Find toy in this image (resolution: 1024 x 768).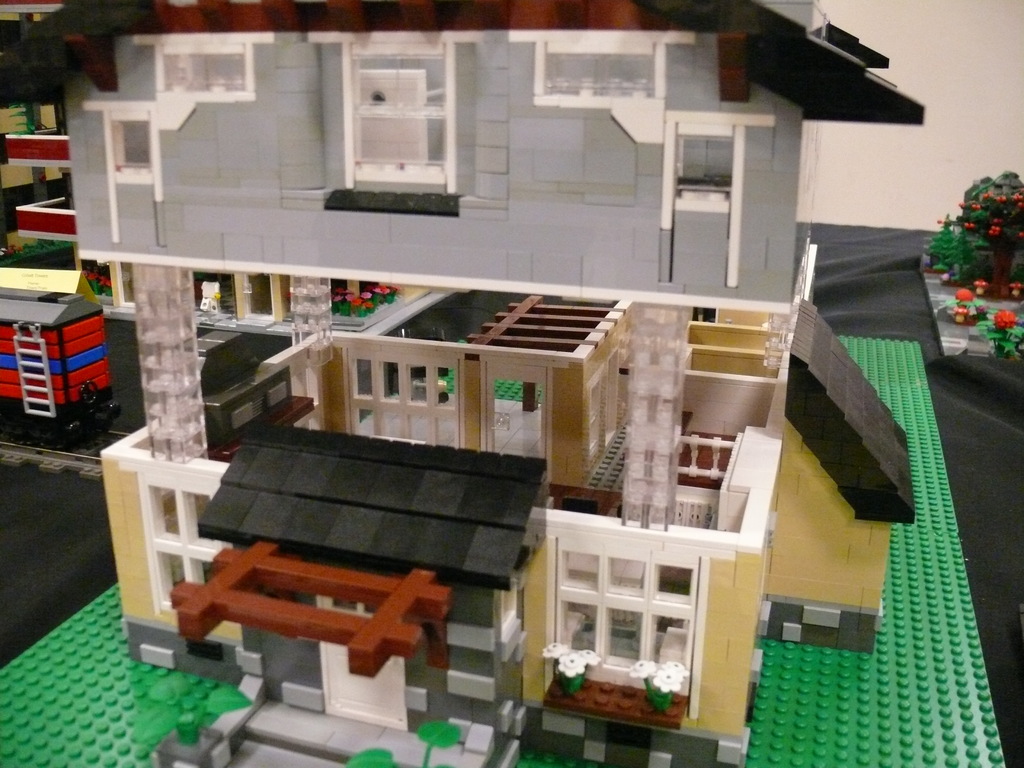
x1=0, y1=262, x2=138, y2=446.
